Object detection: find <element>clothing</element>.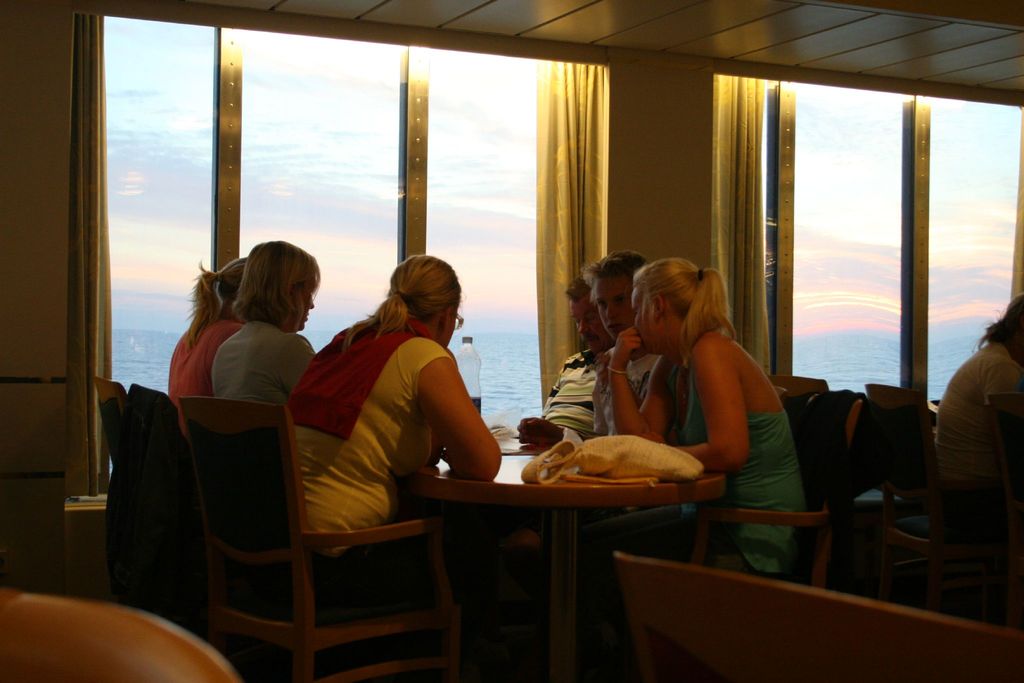
x1=164, y1=318, x2=237, y2=441.
